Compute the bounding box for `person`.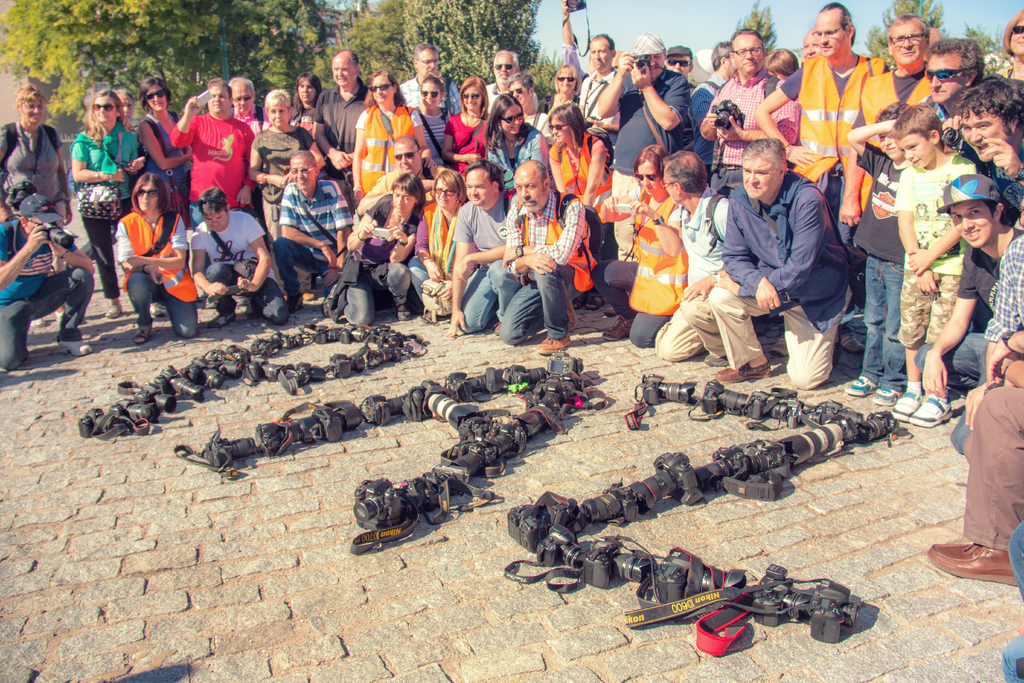
448,156,527,342.
